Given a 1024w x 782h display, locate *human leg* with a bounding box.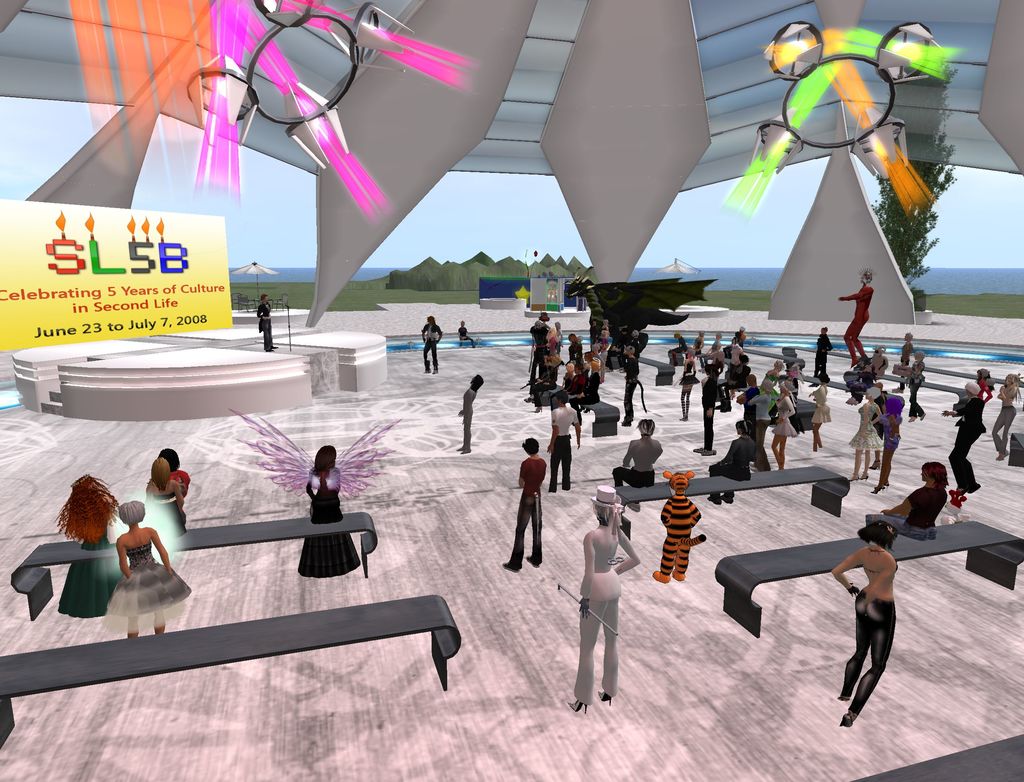
Located: (x1=568, y1=572, x2=605, y2=713).
